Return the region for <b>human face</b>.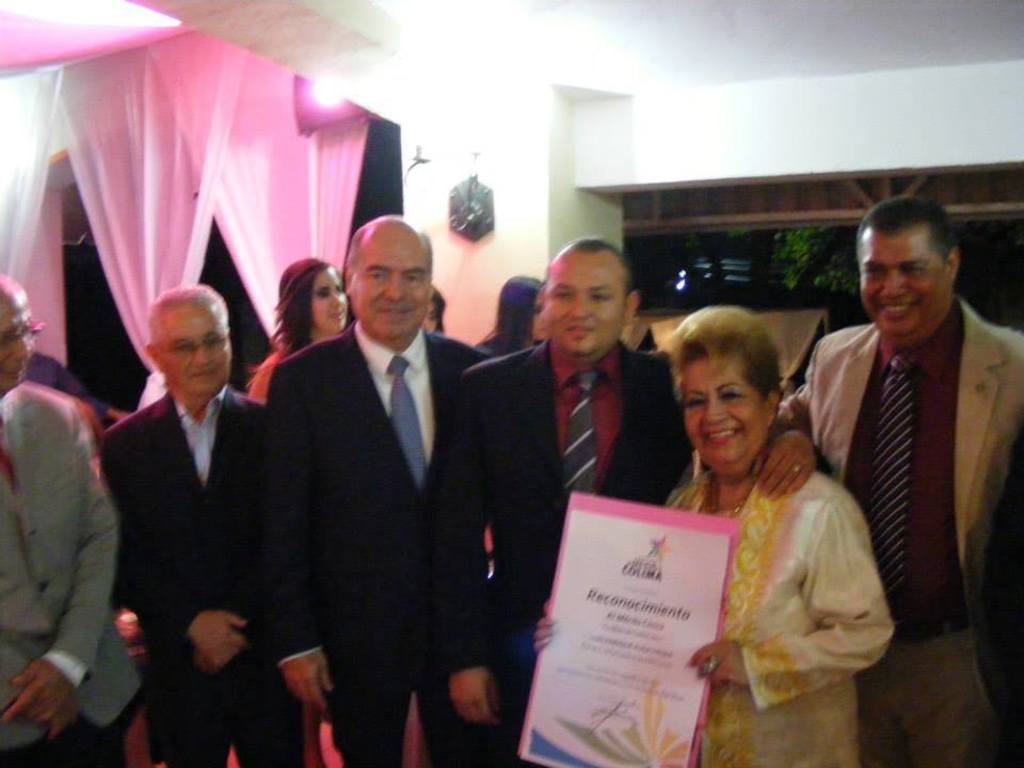
[529,289,547,337].
